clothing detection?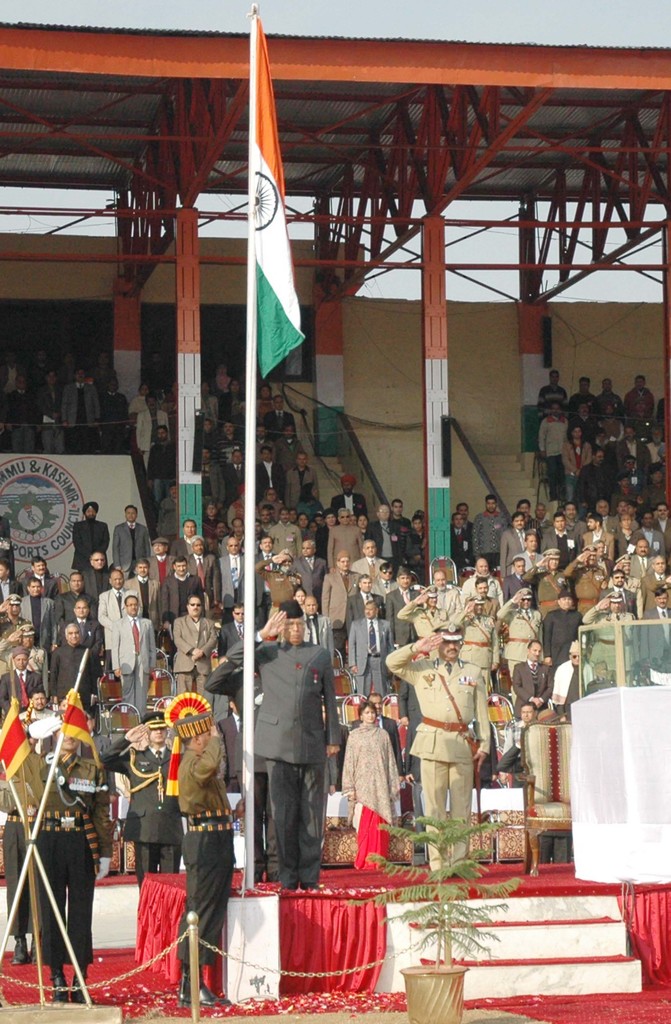
[x1=6, y1=730, x2=94, y2=970]
